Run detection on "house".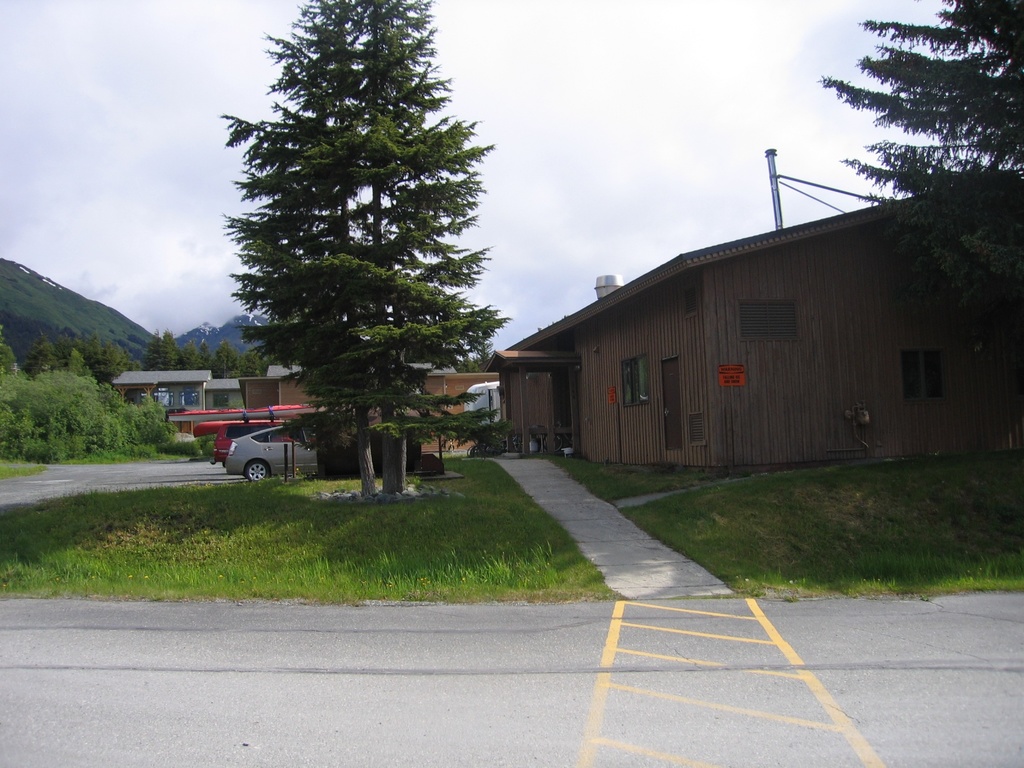
Result: [481, 142, 994, 488].
